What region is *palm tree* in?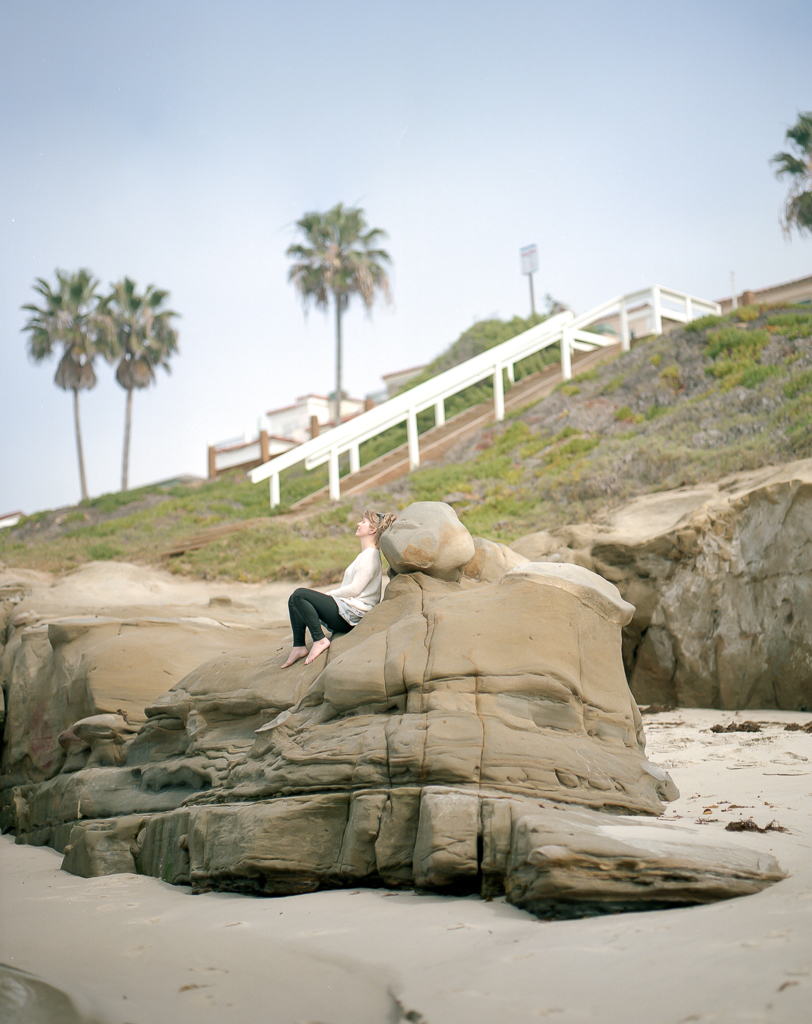
x1=271, y1=202, x2=402, y2=415.
